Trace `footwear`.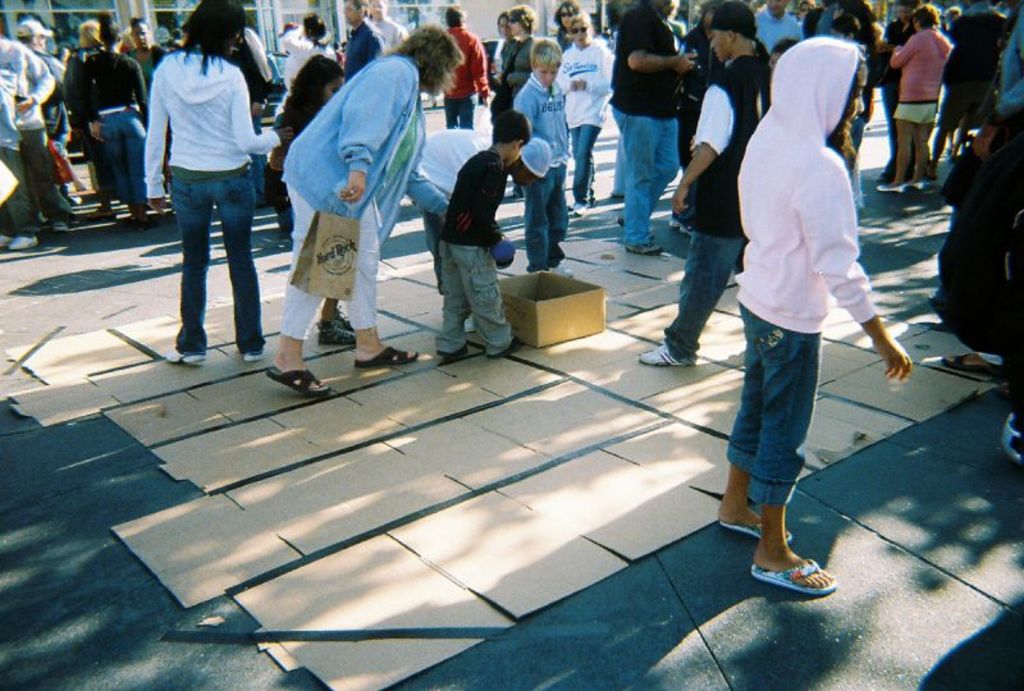
Traced to region(352, 342, 417, 366).
